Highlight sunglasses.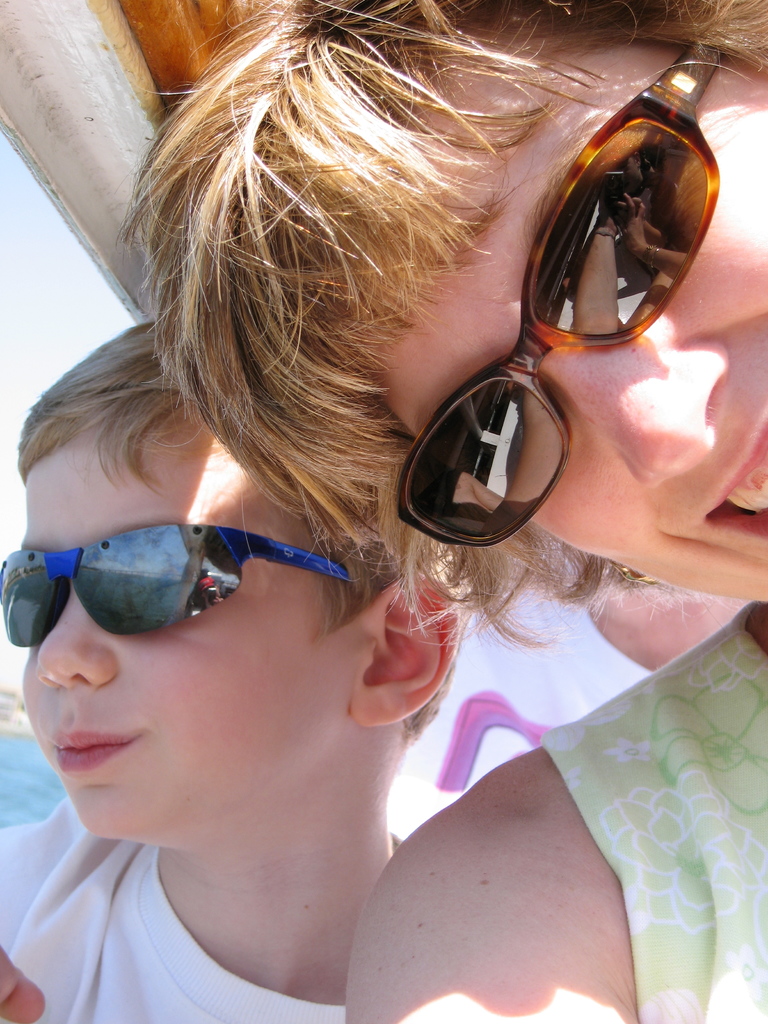
Highlighted region: <bbox>396, 40, 724, 544</bbox>.
